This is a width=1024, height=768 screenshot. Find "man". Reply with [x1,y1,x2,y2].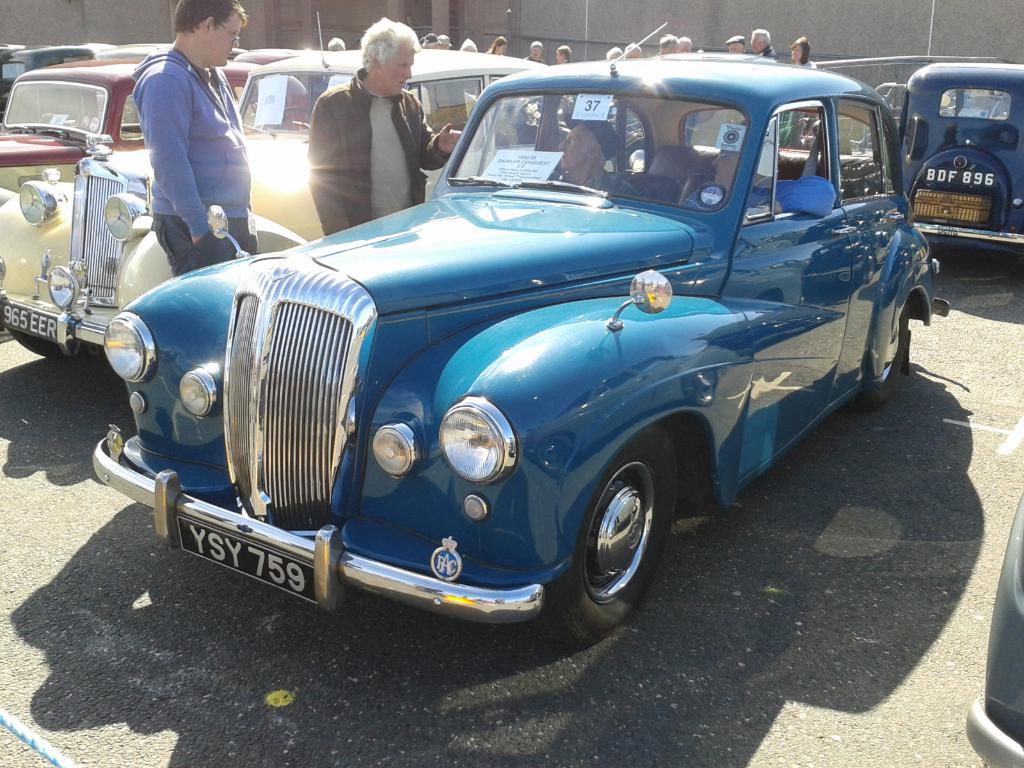
[305,18,465,236].
